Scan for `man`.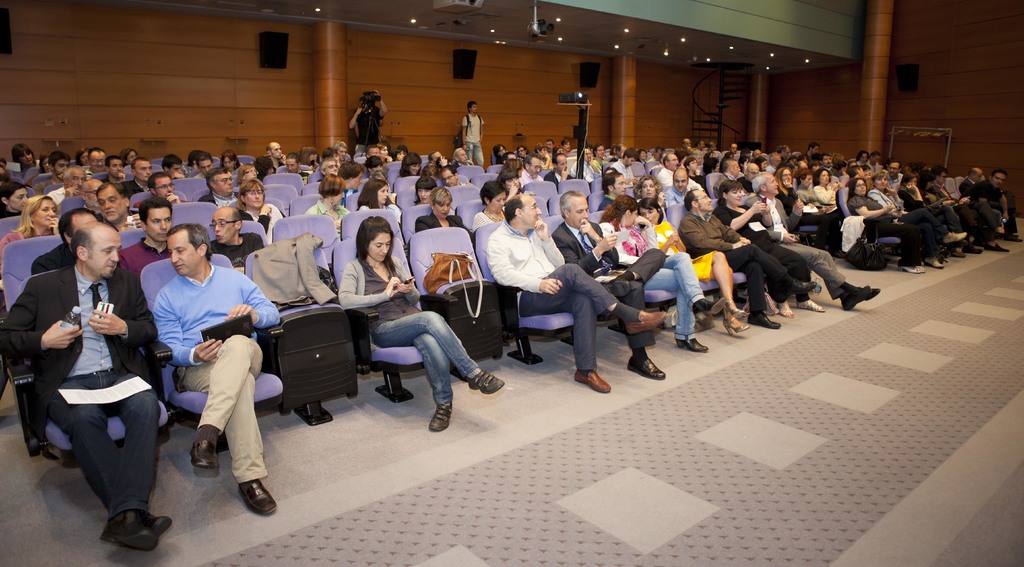
Scan result: l=19, t=200, r=166, b=547.
